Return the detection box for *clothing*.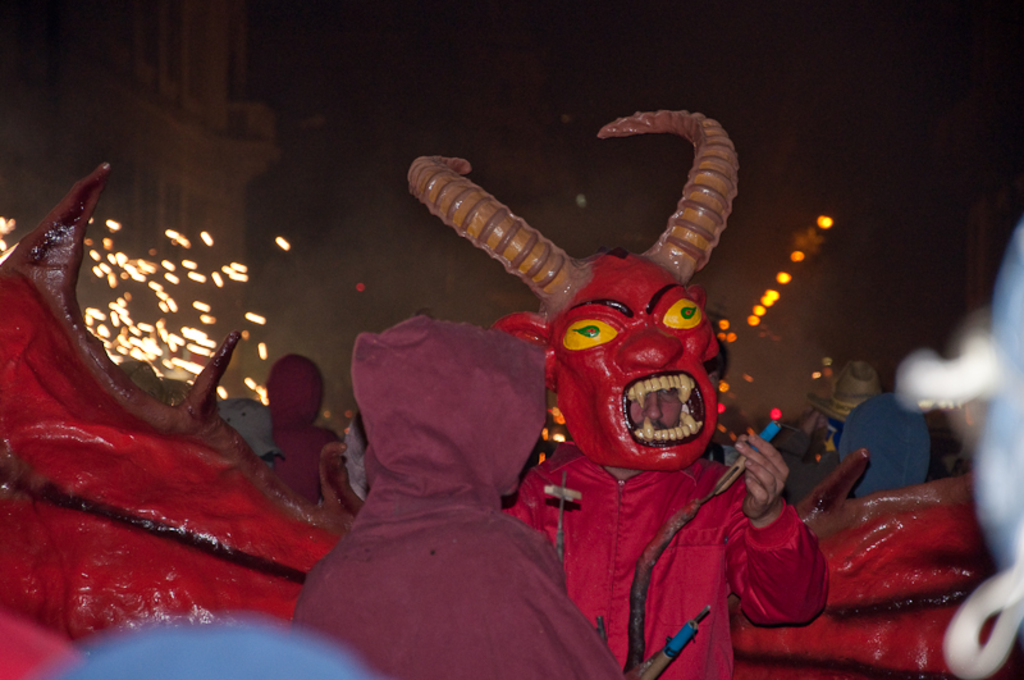
left=920, top=444, right=947, bottom=483.
